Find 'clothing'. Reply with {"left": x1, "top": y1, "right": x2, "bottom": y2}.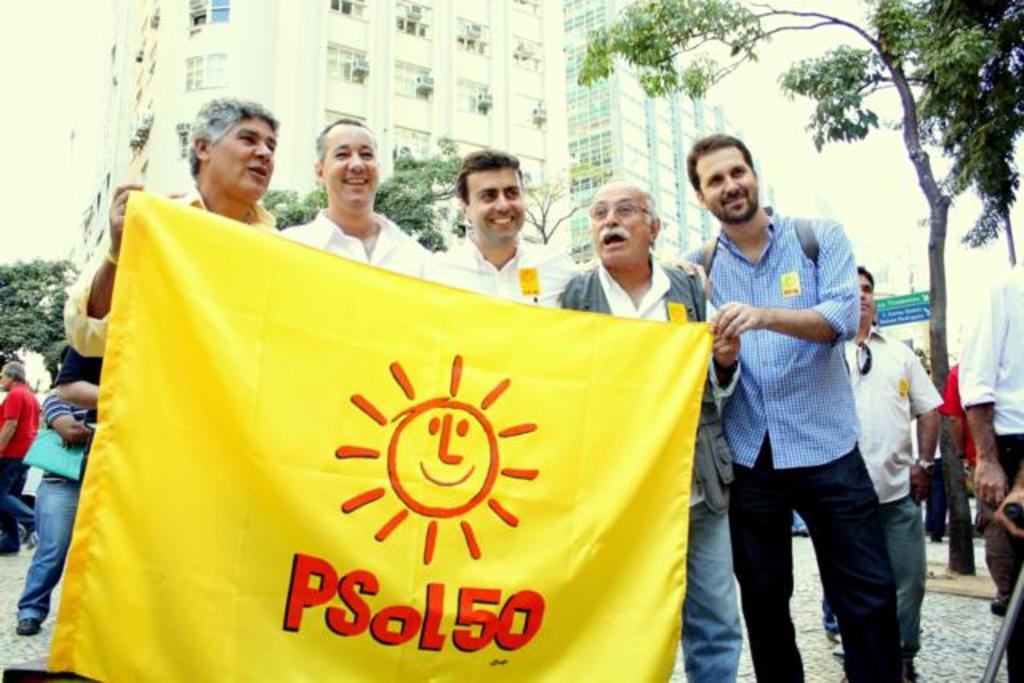
{"left": 827, "top": 333, "right": 928, "bottom": 681}.
